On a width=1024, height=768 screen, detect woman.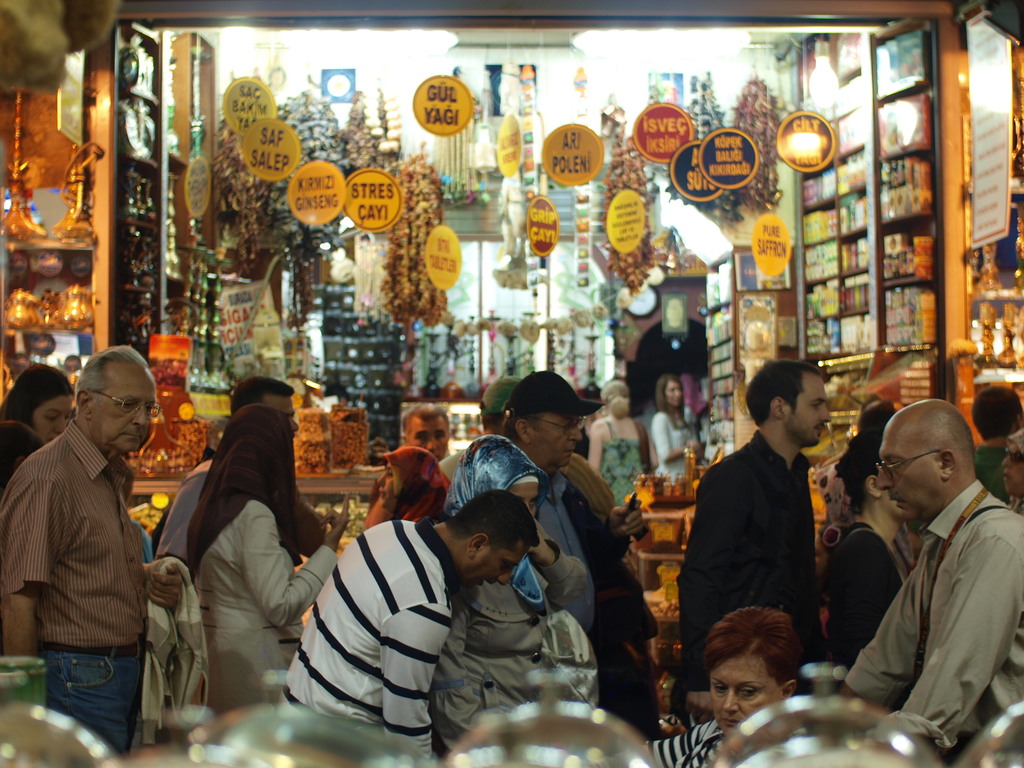
584,379,646,506.
